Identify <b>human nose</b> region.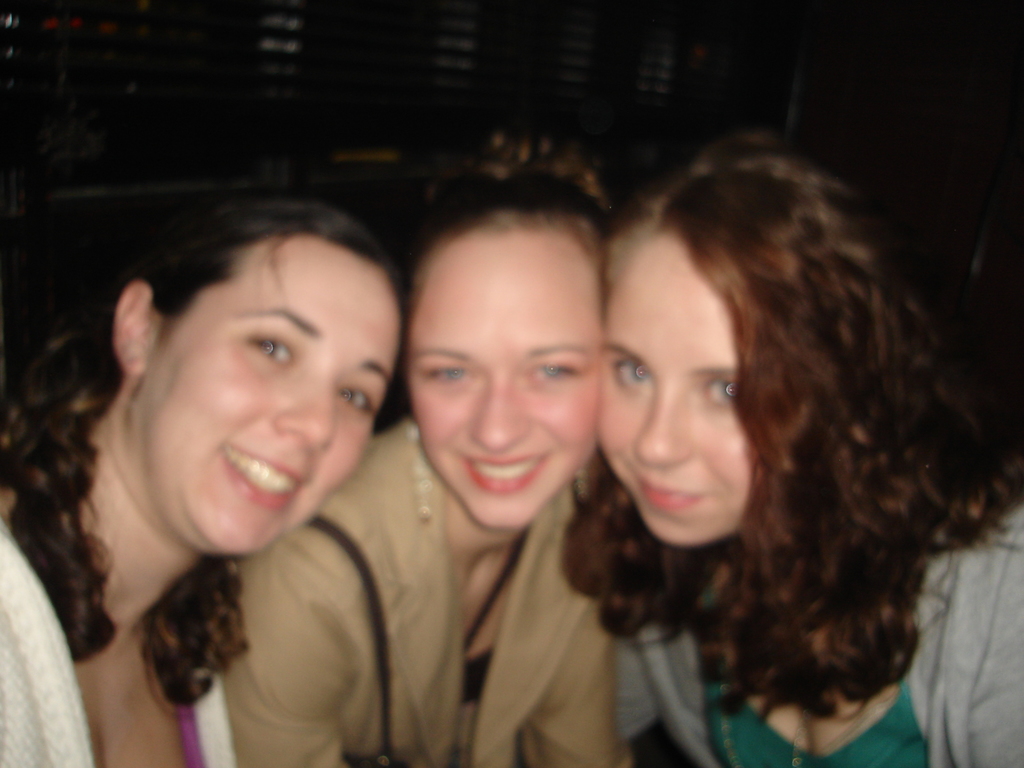
Region: region(274, 381, 333, 456).
